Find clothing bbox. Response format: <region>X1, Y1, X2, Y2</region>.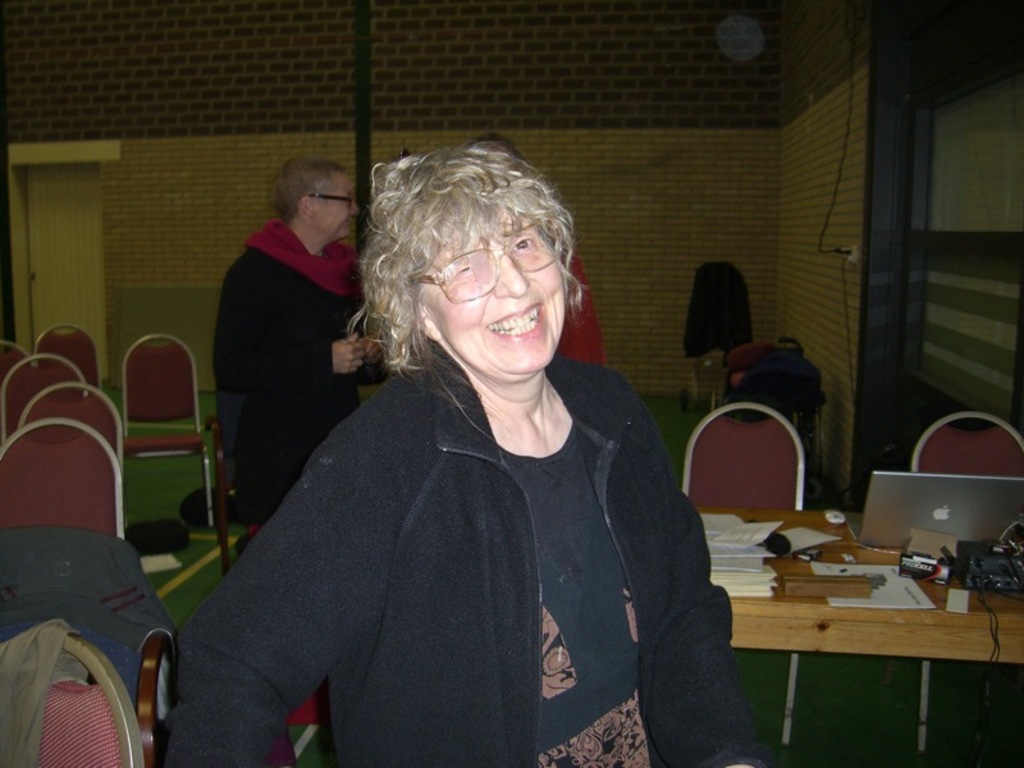
<region>163, 334, 781, 767</region>.
